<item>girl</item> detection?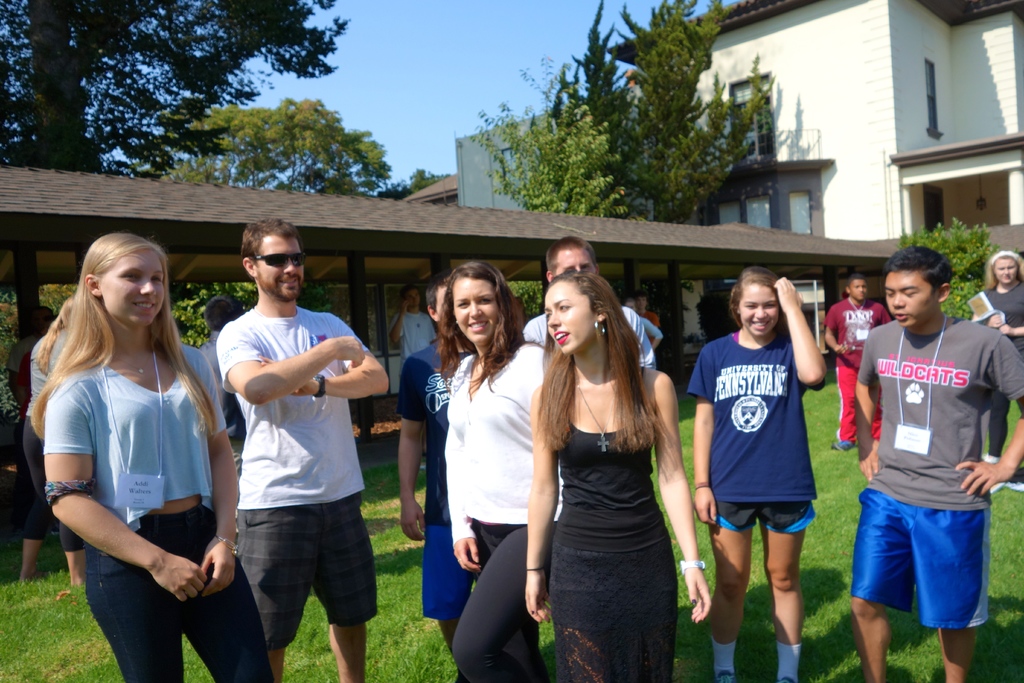
{"left": 12, "top": 295, "right": 84, "bottom": 580}
